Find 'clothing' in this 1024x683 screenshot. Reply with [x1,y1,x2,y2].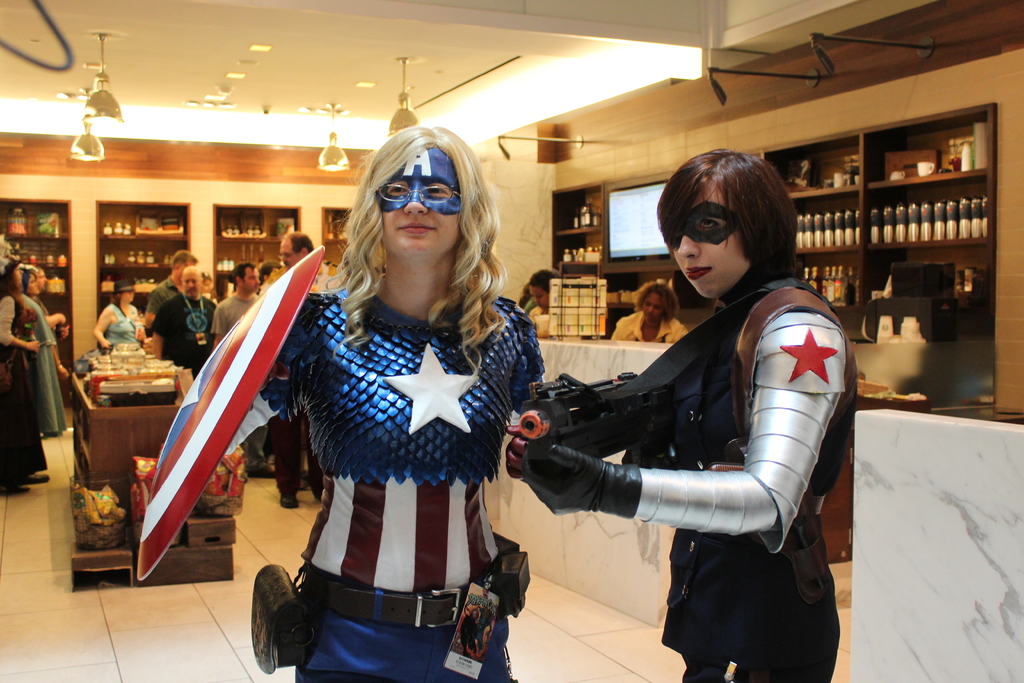
[533,300,576,343].
